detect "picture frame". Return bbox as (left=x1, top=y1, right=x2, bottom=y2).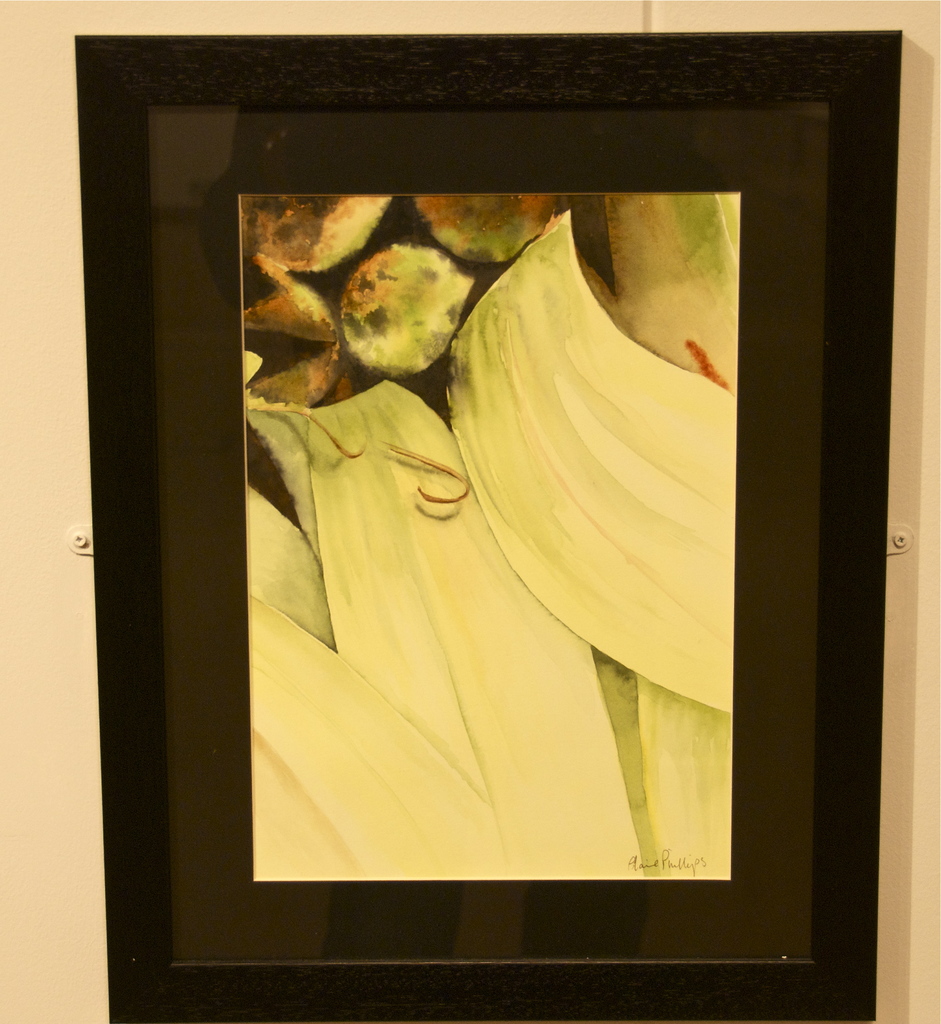
(left=76, top=28, right=902, bottom=1021).
